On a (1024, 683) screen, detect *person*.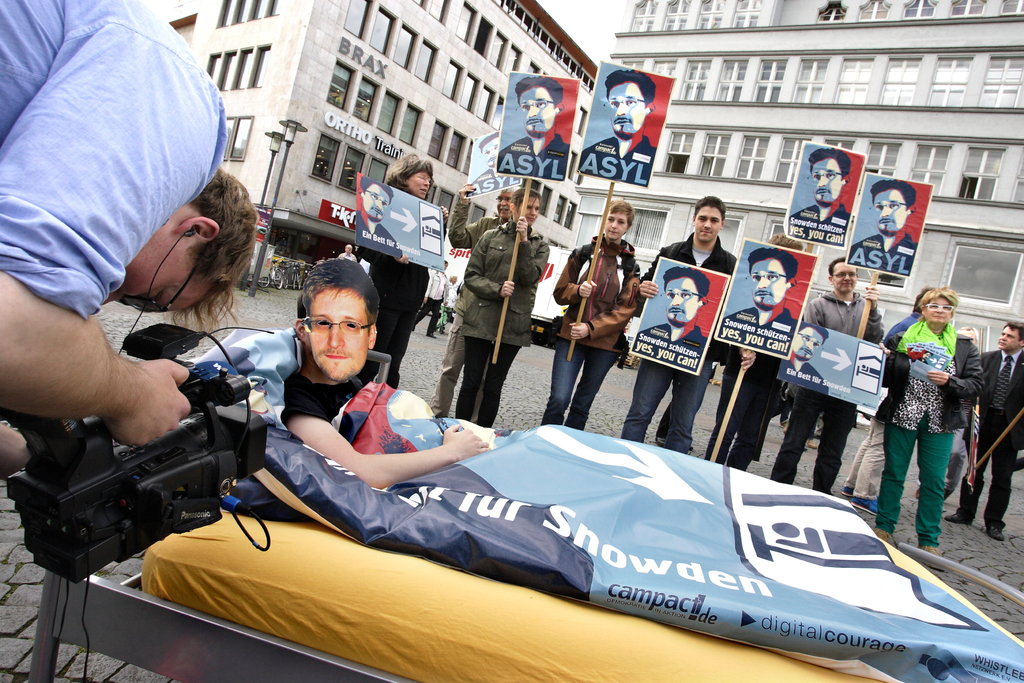
BBox(579, 72, 655, 183).
